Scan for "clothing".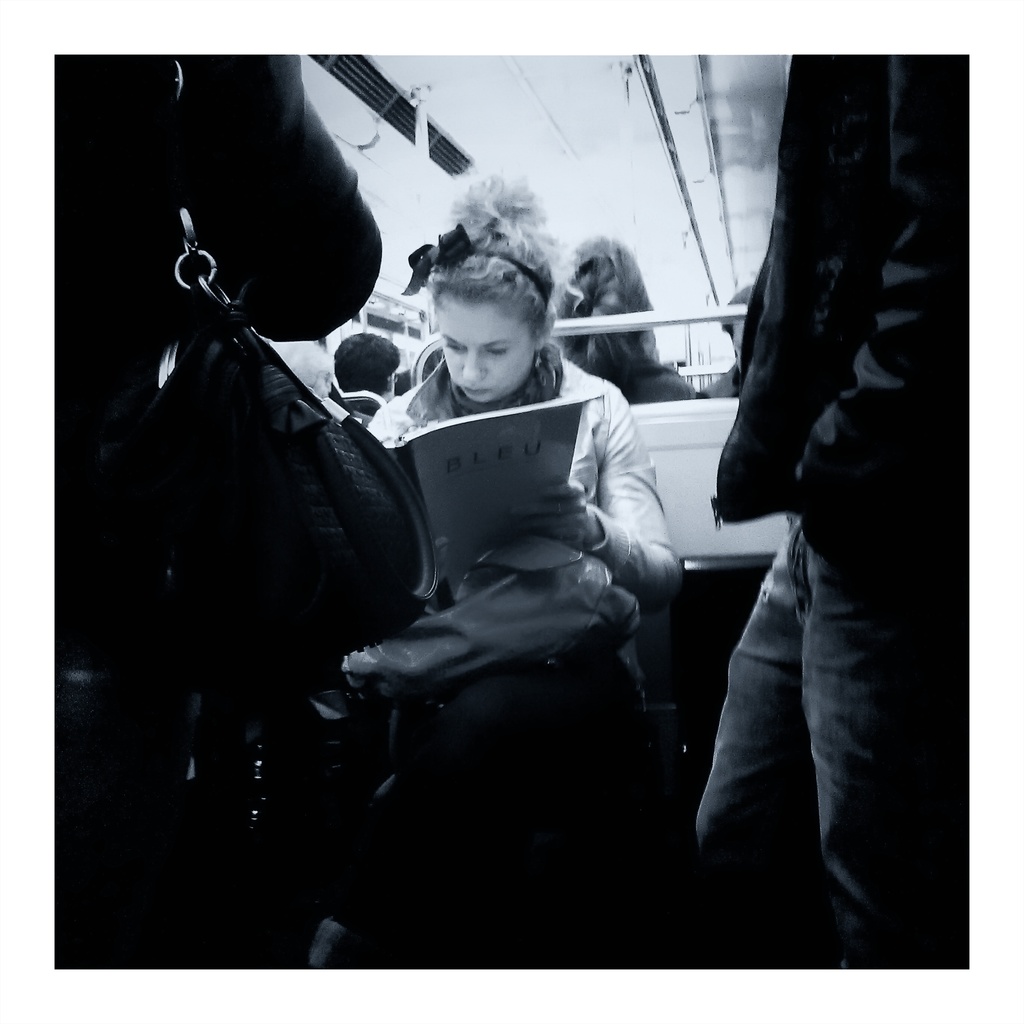
Scan result: locate(358, 338, 685, 966).
